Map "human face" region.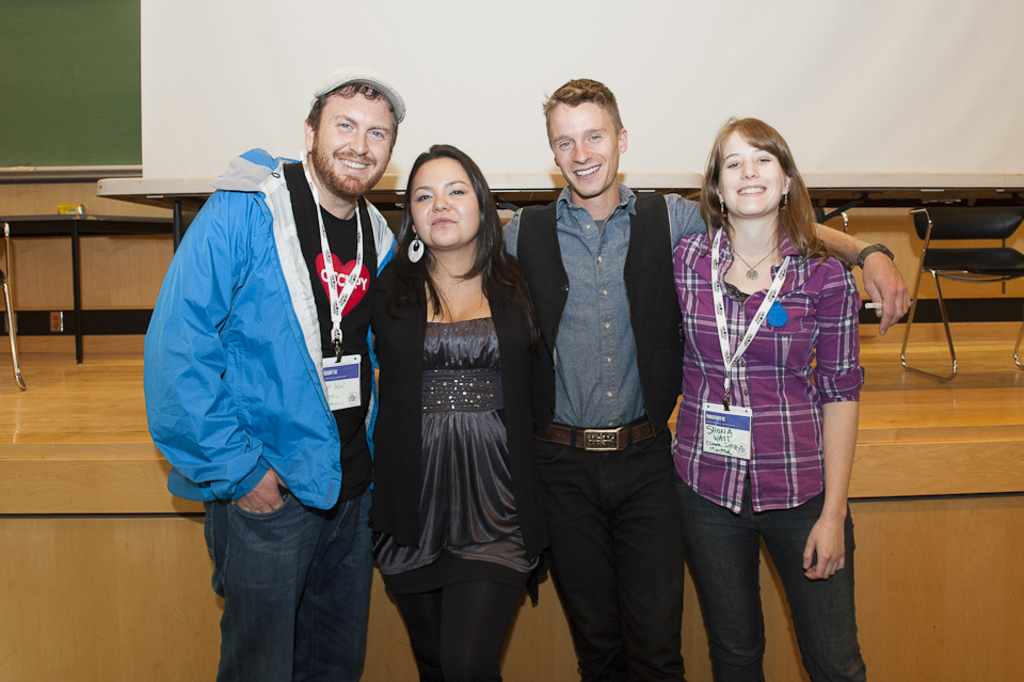
Mapped to detection(717, 130, 786, 216).
